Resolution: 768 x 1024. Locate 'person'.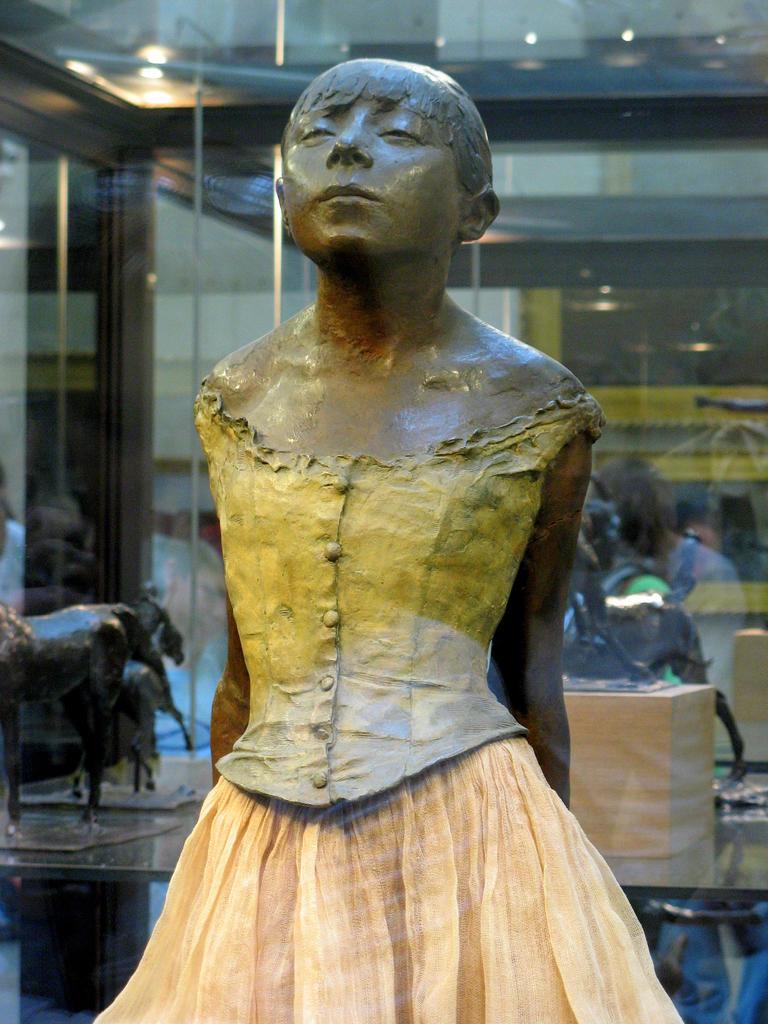
crop(104, 86, 671, 1010).
